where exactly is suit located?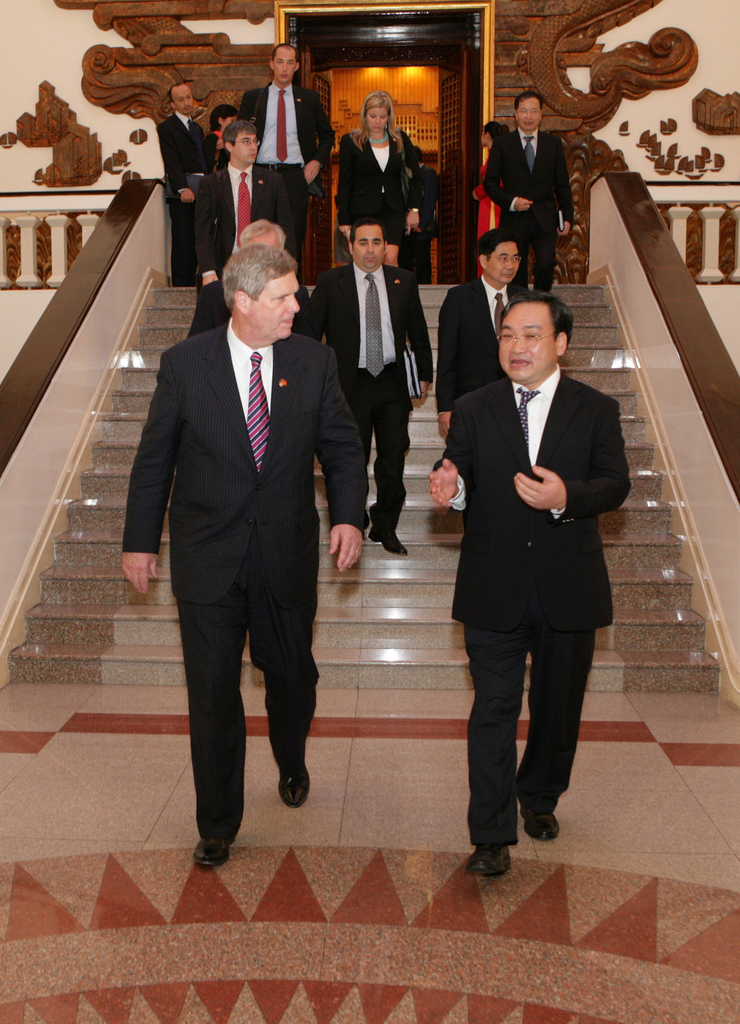
Its bounding box is BBox(333, 125, 415, 244).
